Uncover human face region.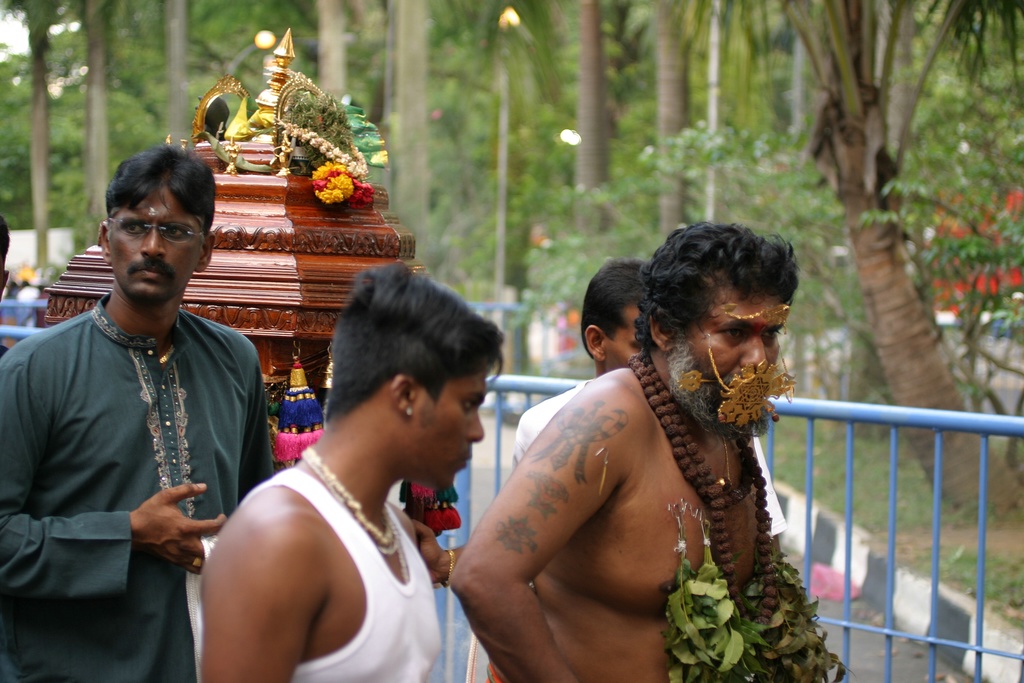
Uncovered: rect(412, 368, 481, 490).
